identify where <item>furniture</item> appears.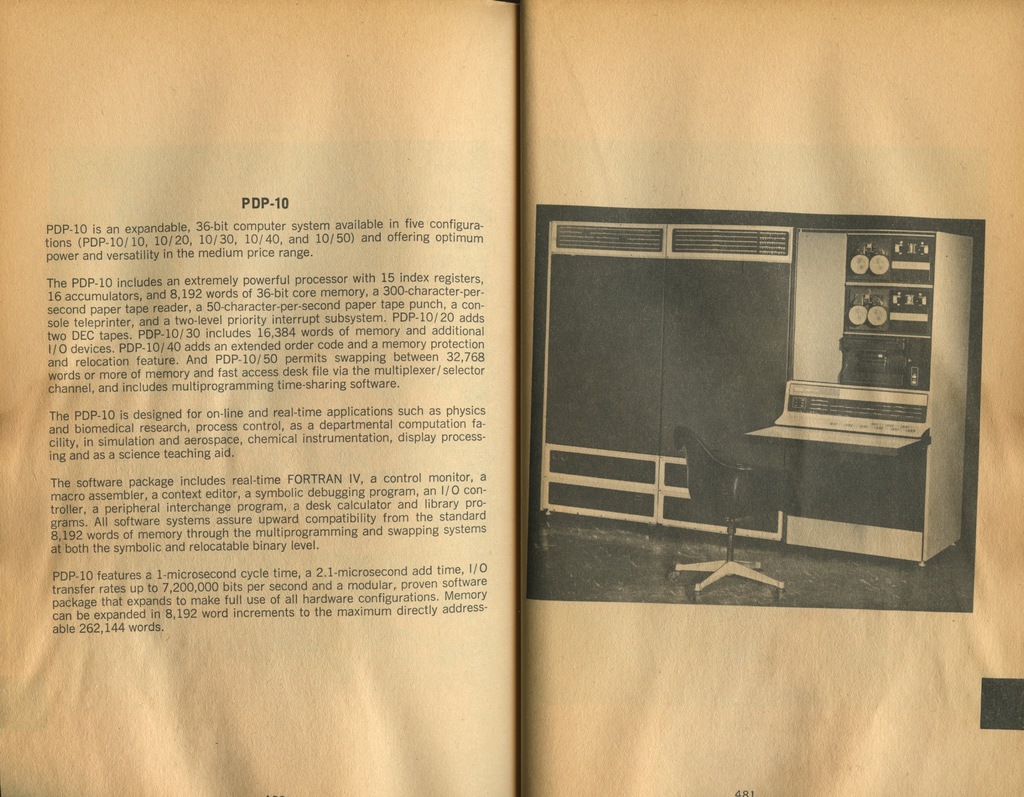
Appears at [x1=660, y1=429, x2=789, y2=594].
